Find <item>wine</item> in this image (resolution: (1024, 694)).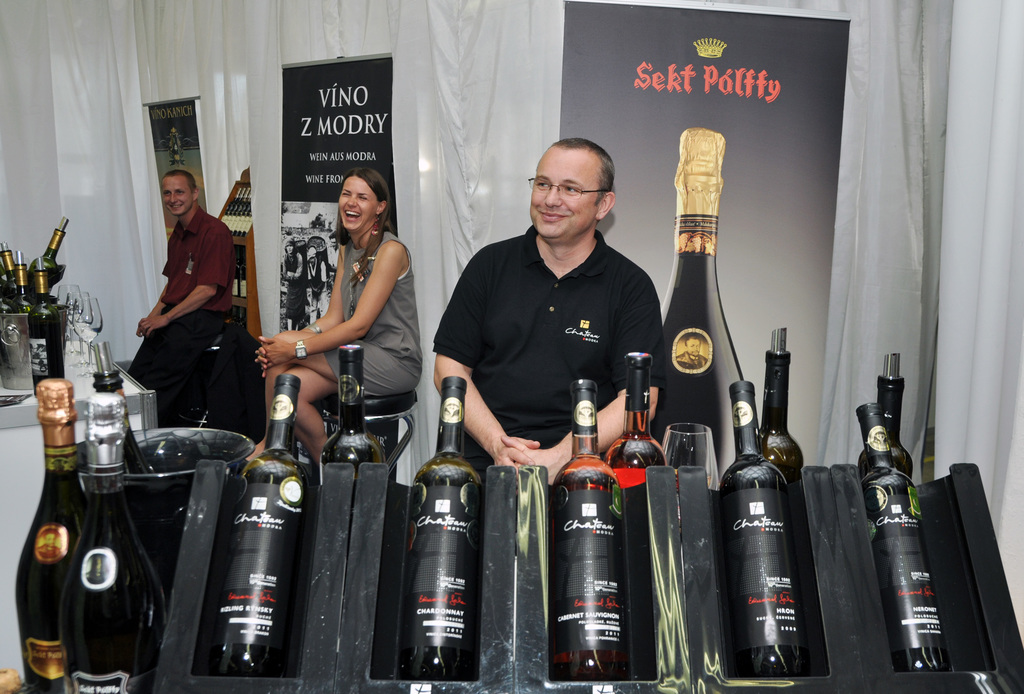
757 323 808 482.
